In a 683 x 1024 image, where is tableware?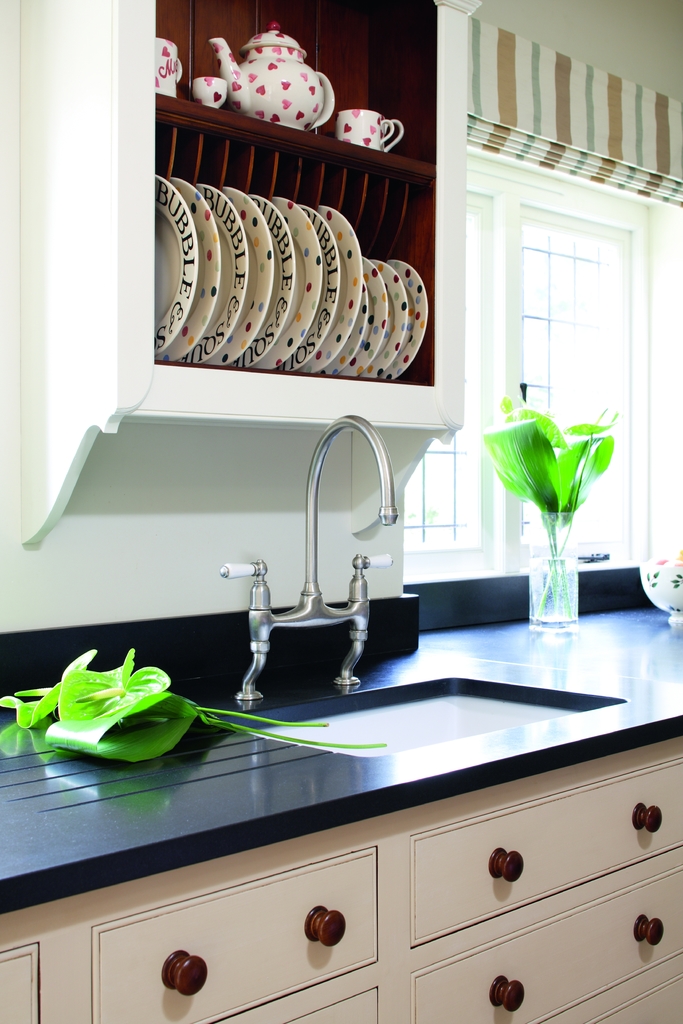
[x1=152, y1=35, x2=184, y2=99].
